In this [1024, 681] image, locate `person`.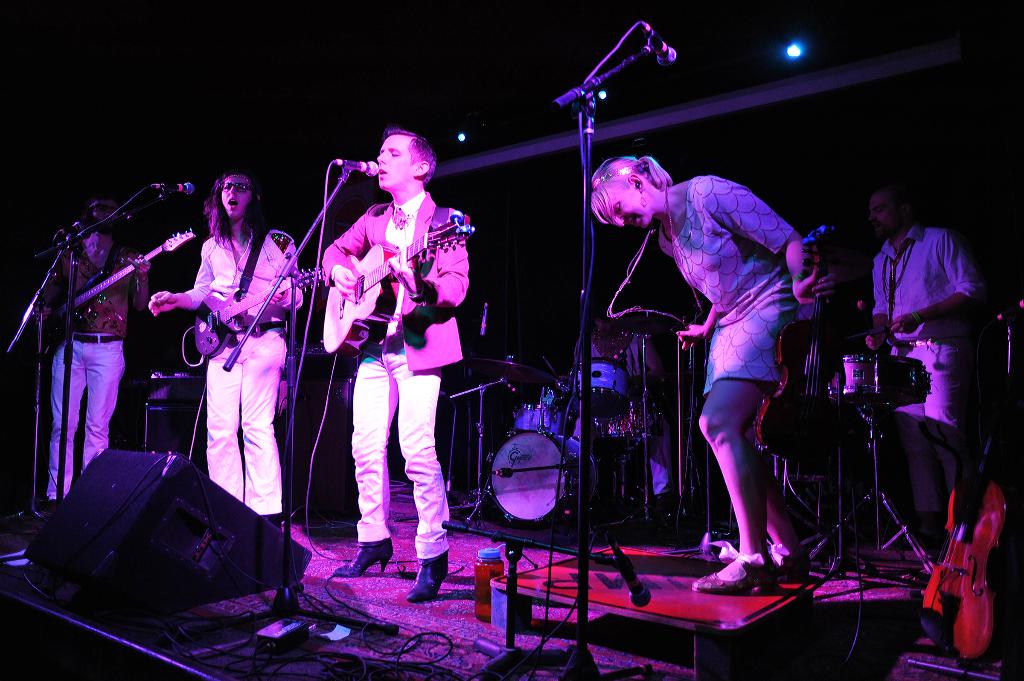
Bounding box: 588/157/834/587.
